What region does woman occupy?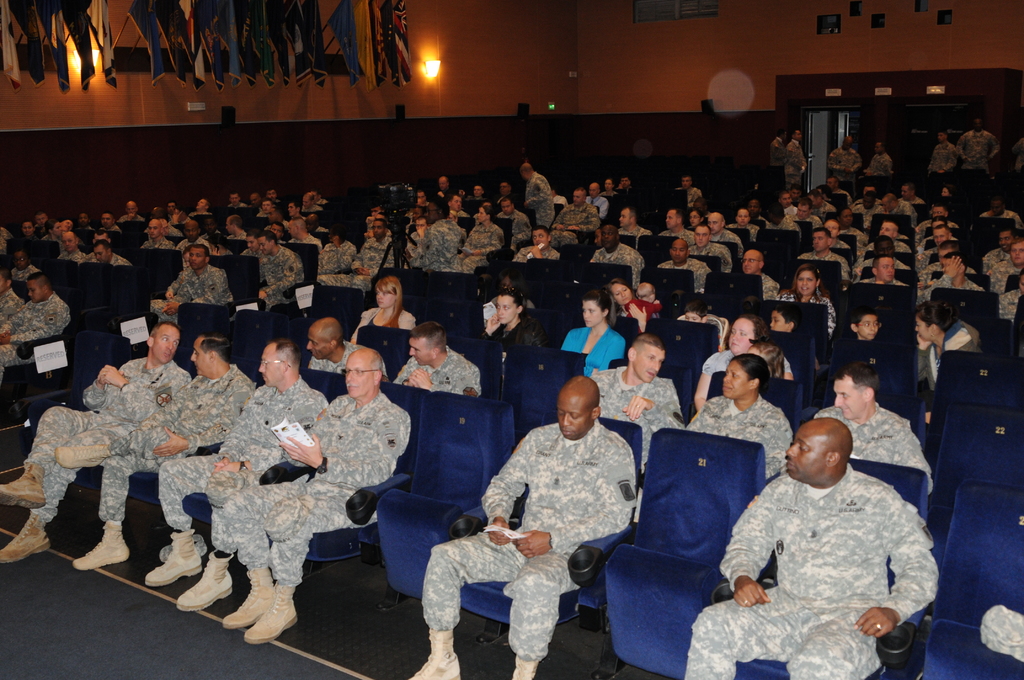
(681,356,795,479).
